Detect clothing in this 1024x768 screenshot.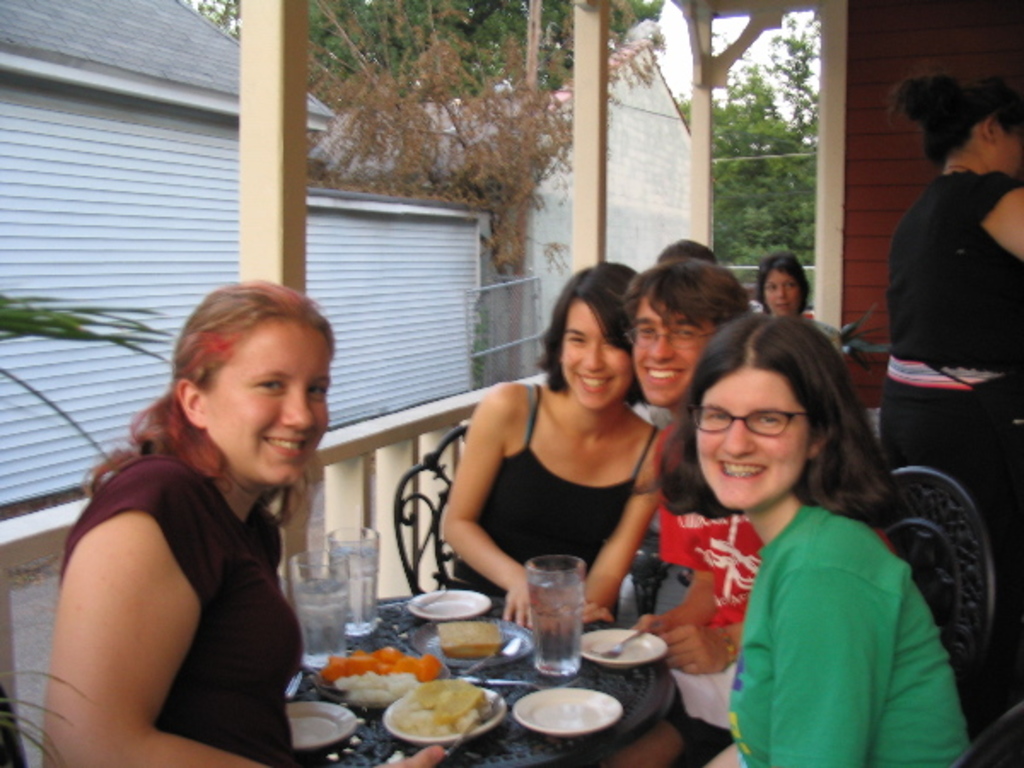
Detection: 666:454:971:761.
